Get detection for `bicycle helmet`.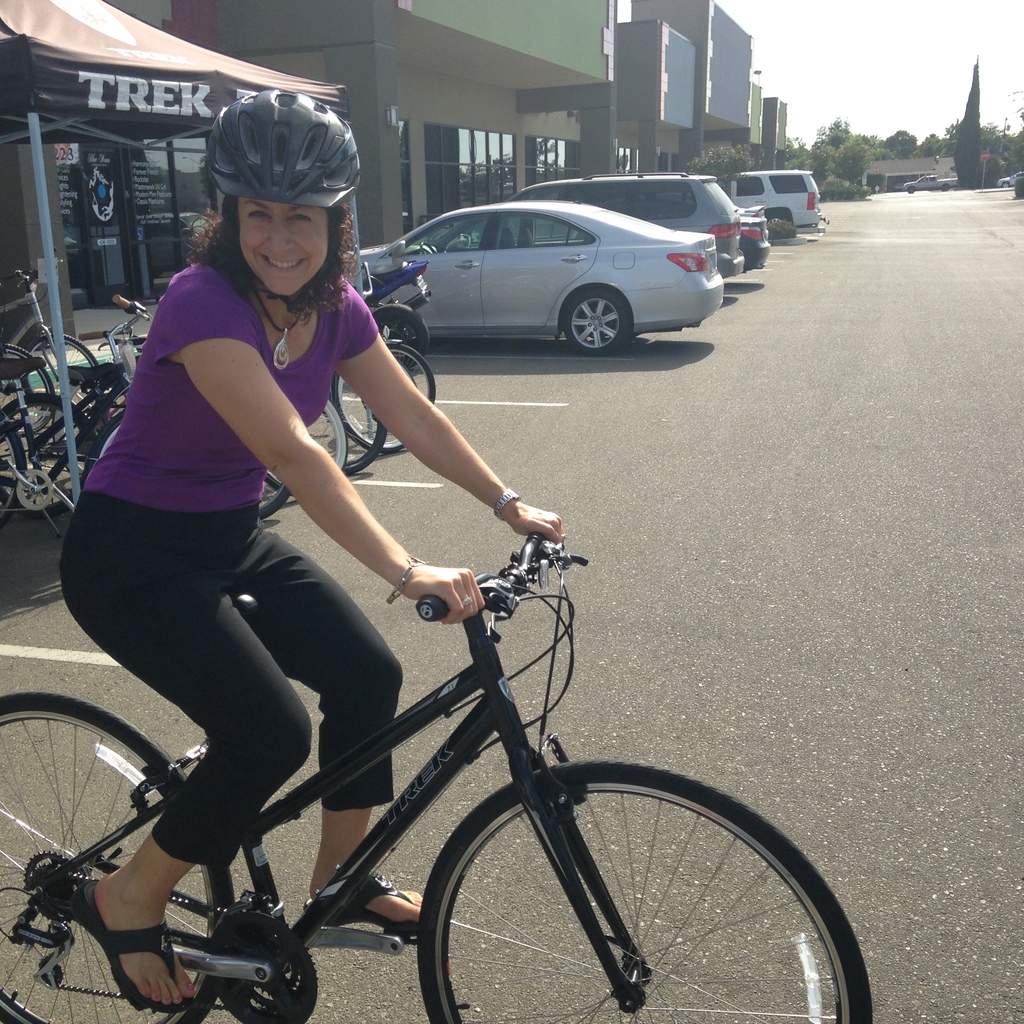
Detection: <box>209,87,359,204</box>.
